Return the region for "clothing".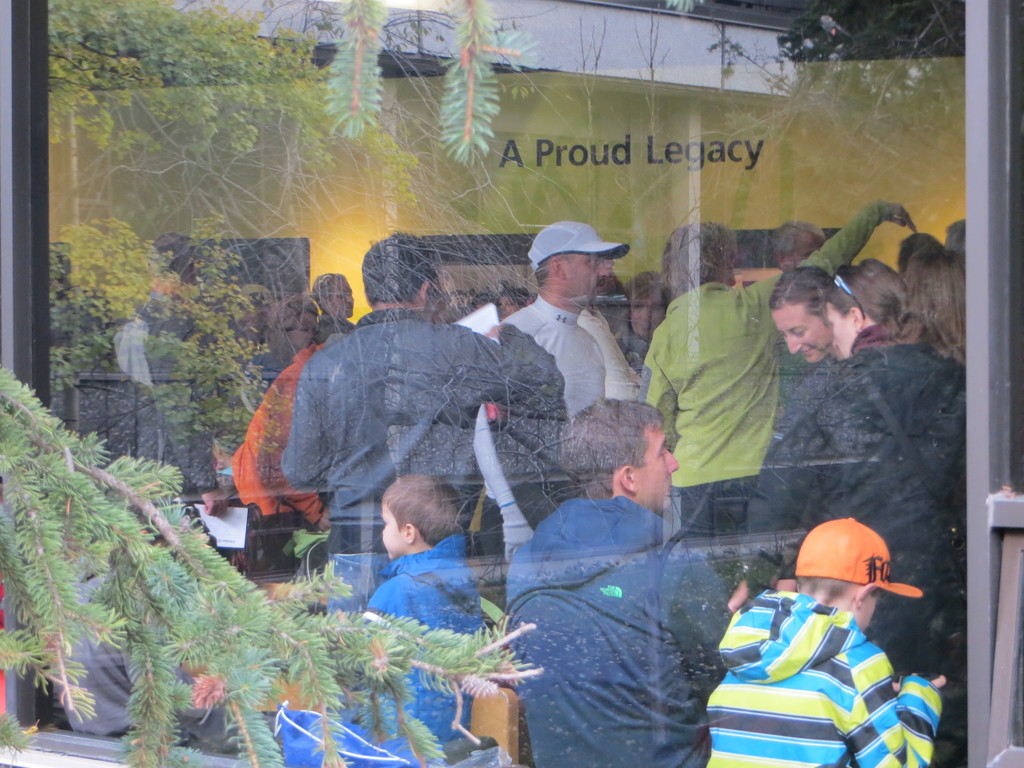
x1=225, y1=343, x2=333, y2=531.
